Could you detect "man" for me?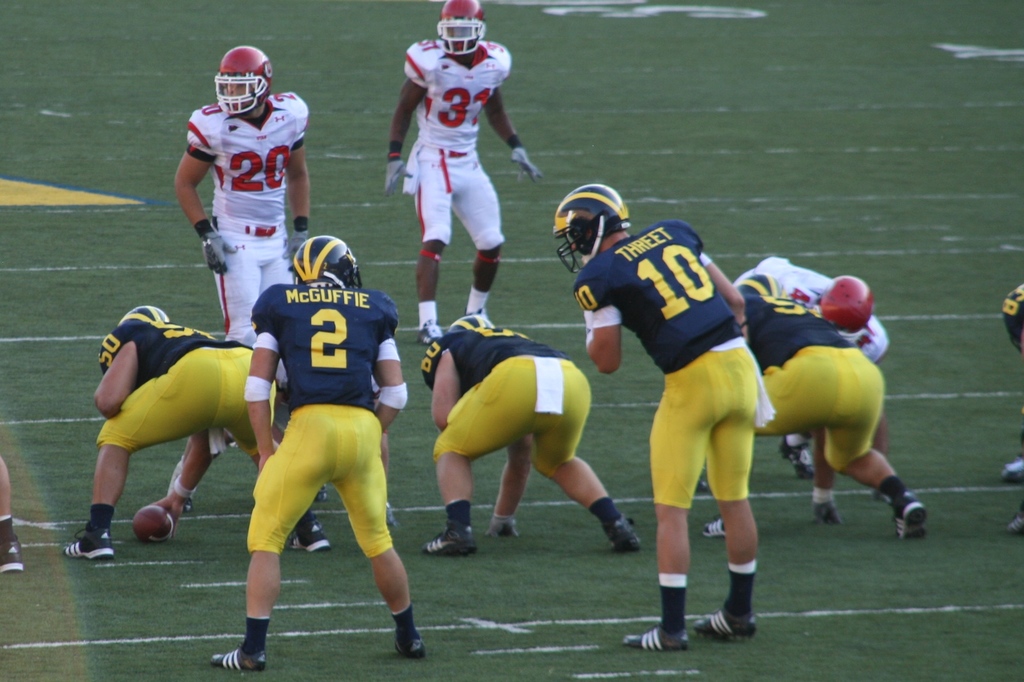
Detection result: [172, 42, 310, 447].
